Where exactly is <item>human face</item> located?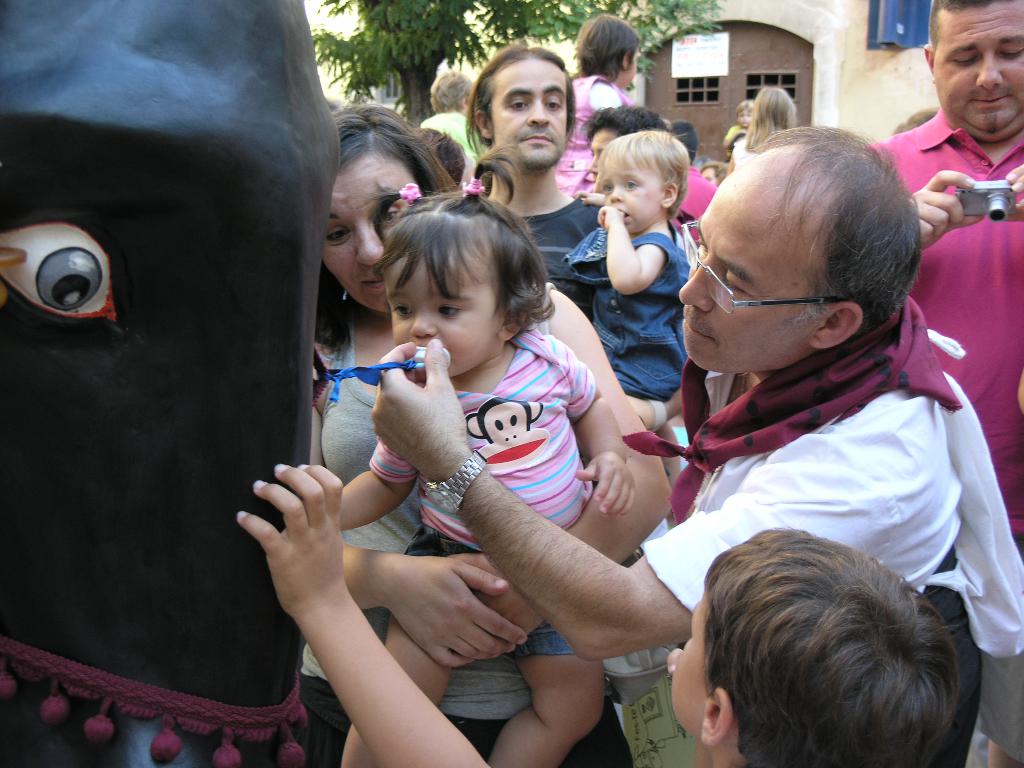
Its bounding box is <bbox>737, 109, 751, 129</bbox>.
